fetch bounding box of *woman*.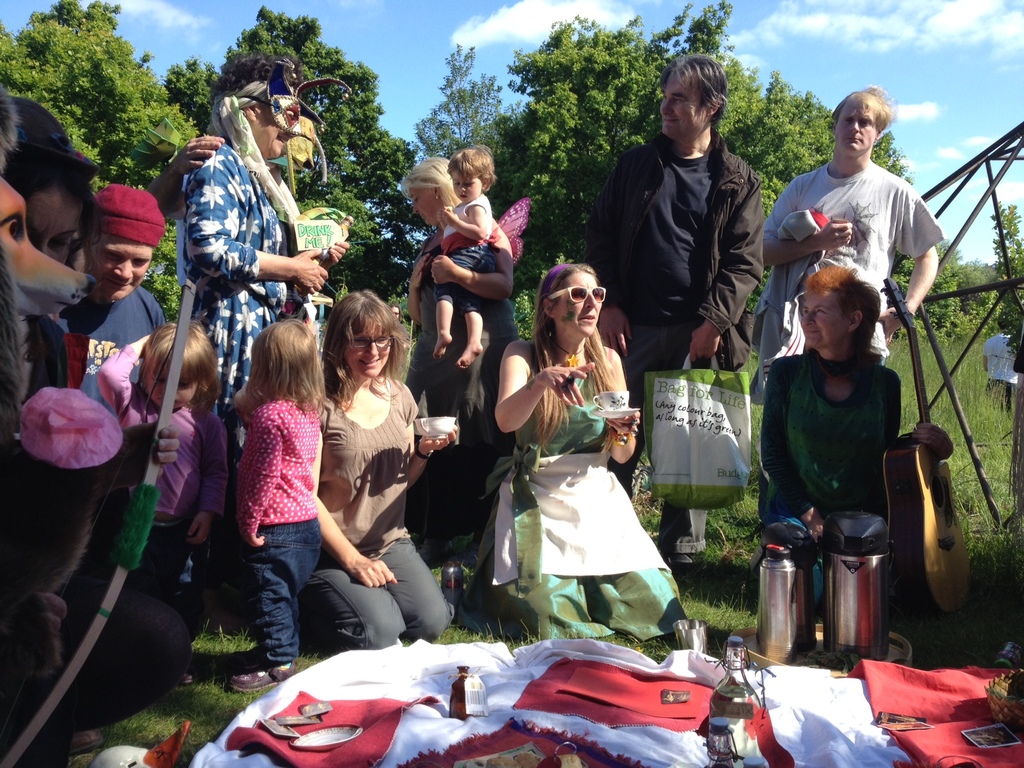
Bbox: <region>408, 152, 519, 625</region>.
